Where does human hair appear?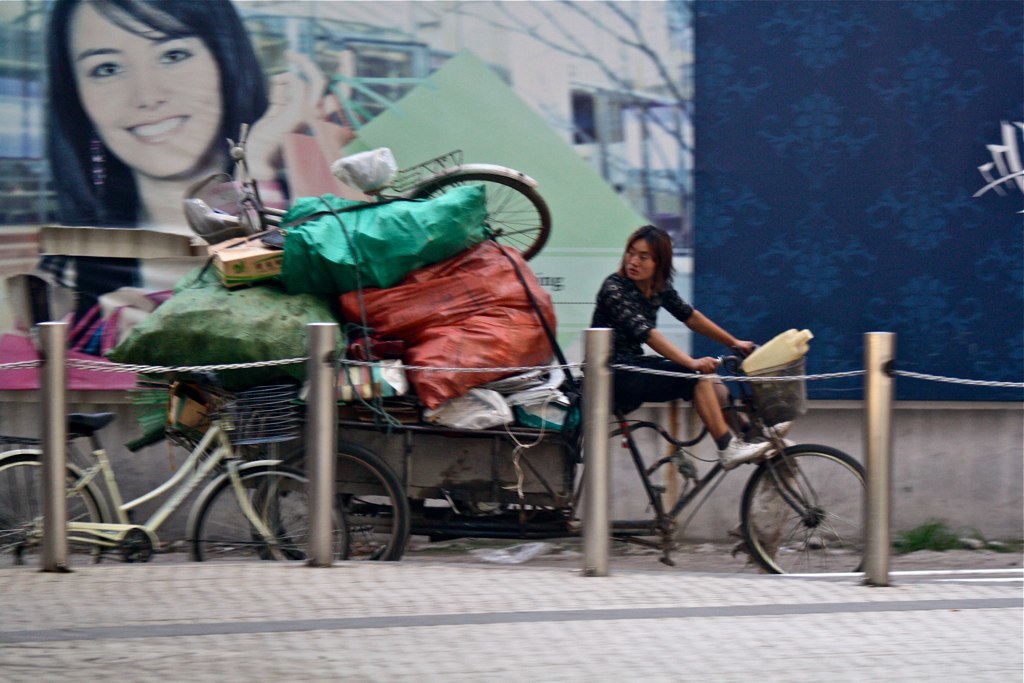
Appears at (33, 0, 250, 236).
